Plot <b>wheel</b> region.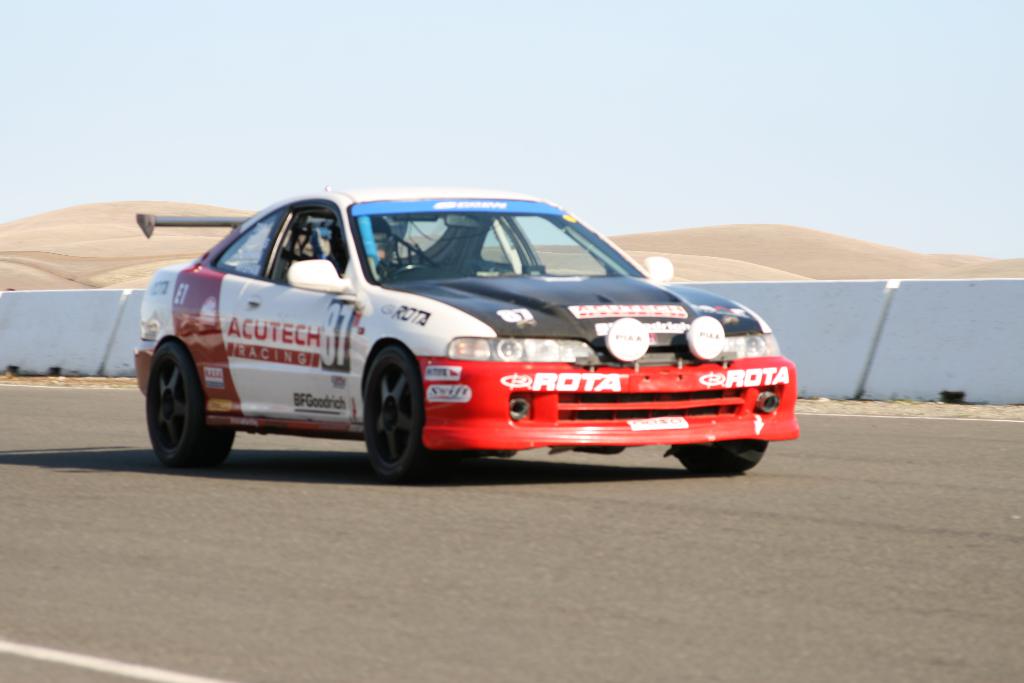
Plotted at left=671, top=436, right=769, bottom=477.
